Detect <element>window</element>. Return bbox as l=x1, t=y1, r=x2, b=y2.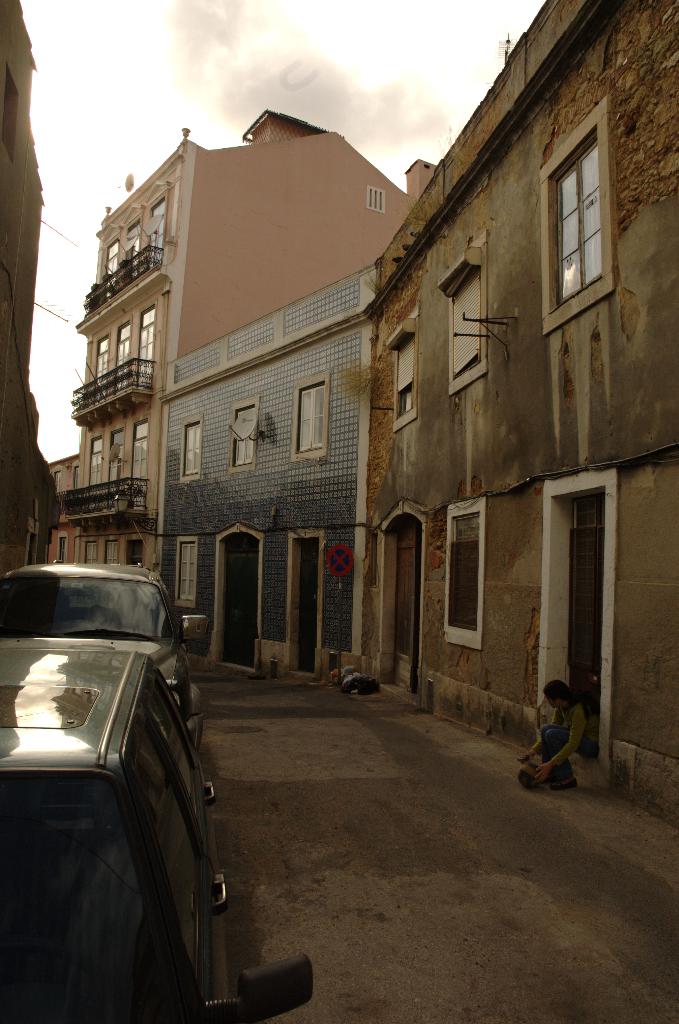
l=176, t=538, r=208, b=624.
